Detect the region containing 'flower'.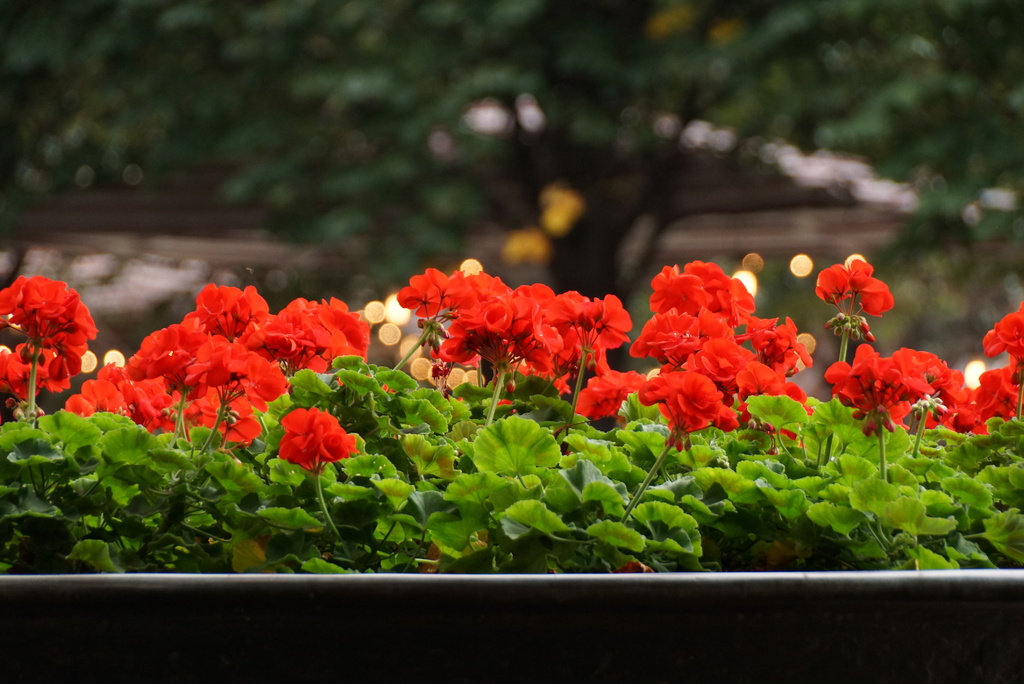
left=185, top=345, right=287, bottom=448.
